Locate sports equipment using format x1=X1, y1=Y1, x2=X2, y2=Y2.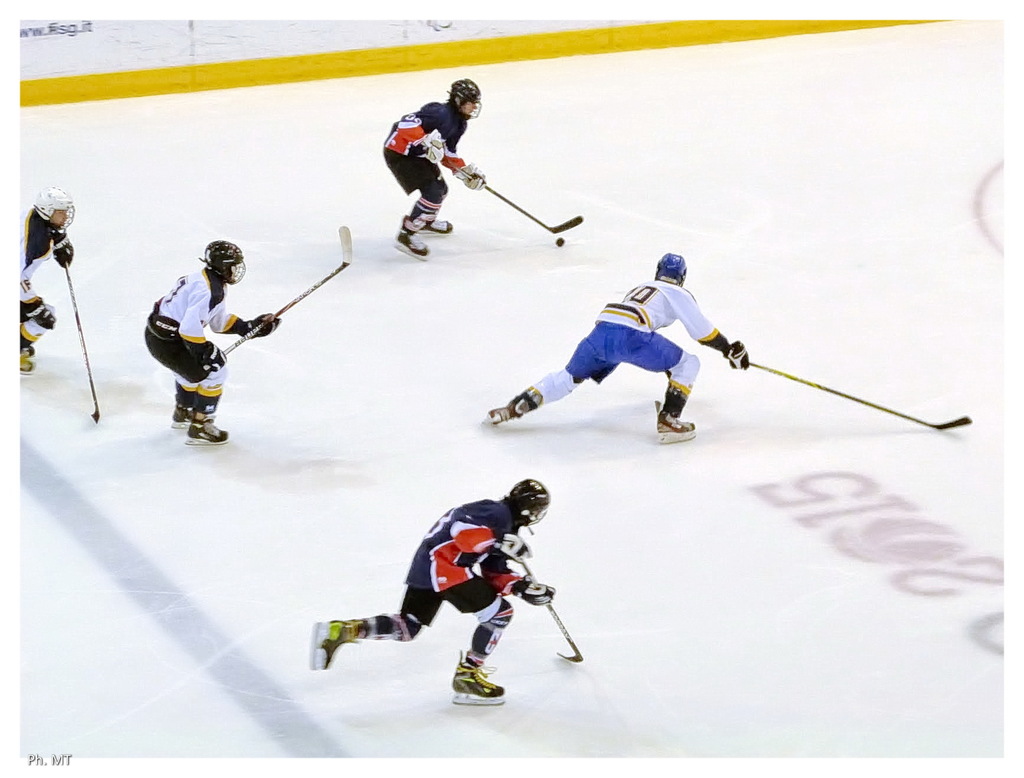
x1=458, y1=156, x2=485, y2=188.
